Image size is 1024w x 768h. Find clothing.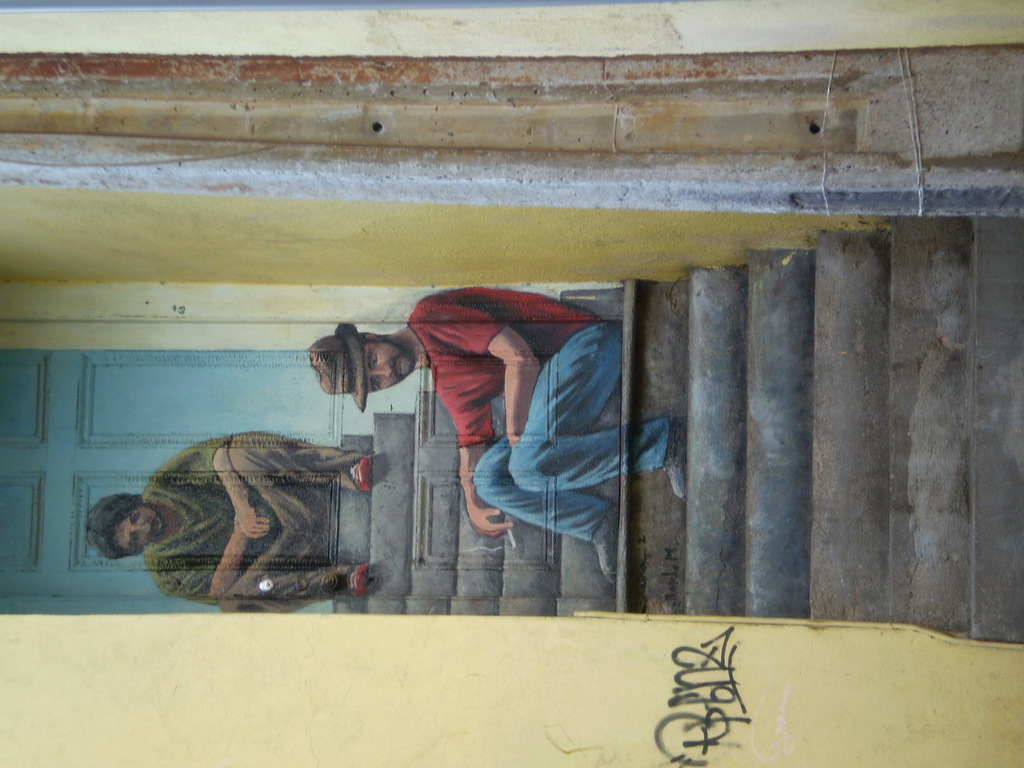
bbox=[420, 264, 645, 595].
